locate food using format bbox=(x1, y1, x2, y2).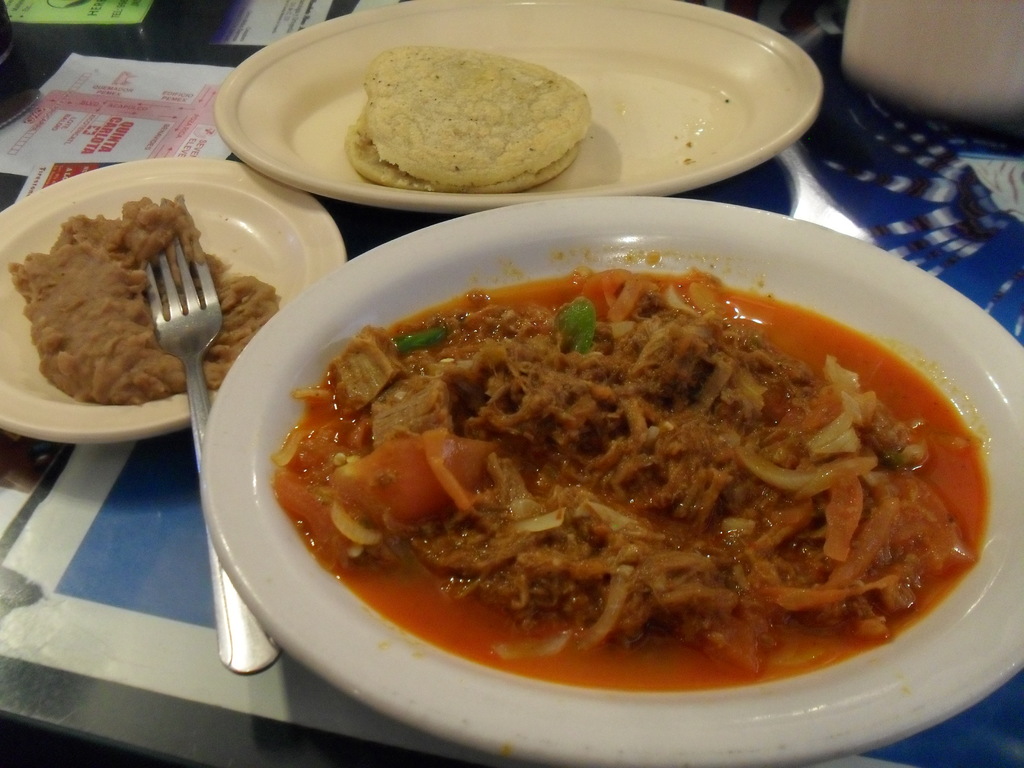
bbox=(13, 189, 287, 400).
